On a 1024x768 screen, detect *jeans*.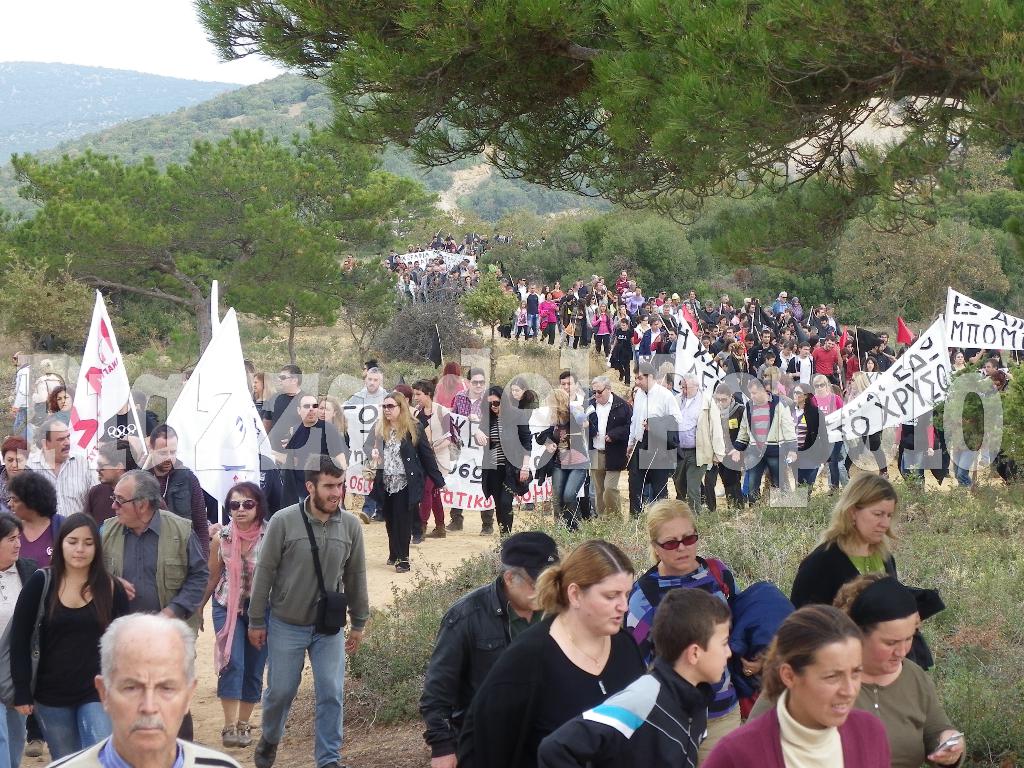
detection(259, 612, 344, 767).
